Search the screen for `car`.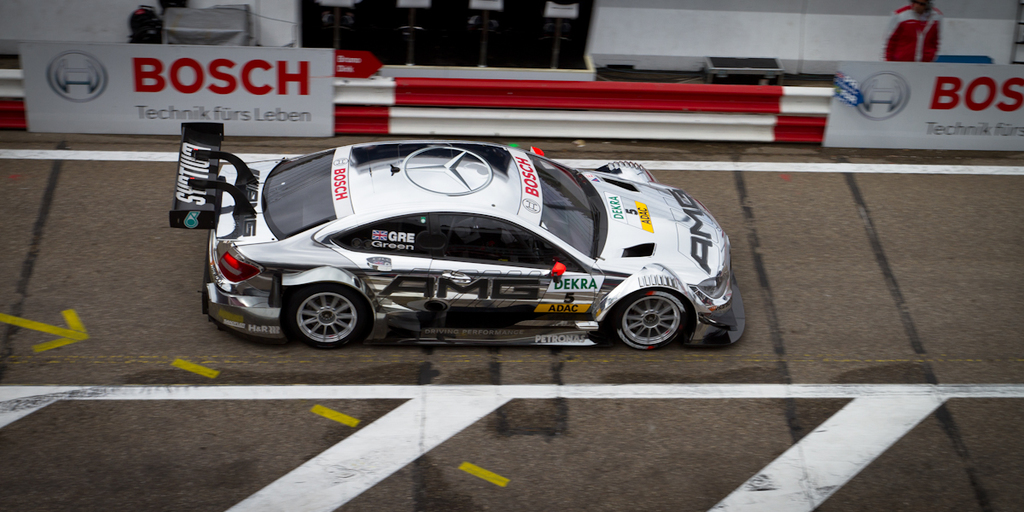
Found at box(169, 122, 748, 346).
